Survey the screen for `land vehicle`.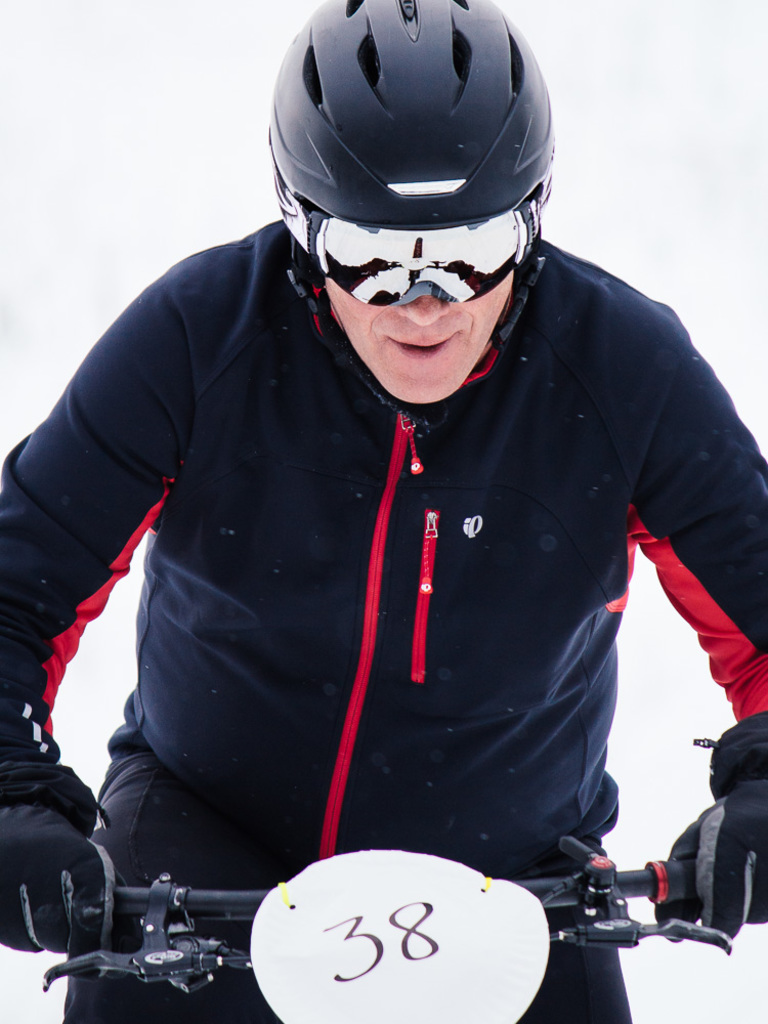
Survey found: [0,829,767,1023].
